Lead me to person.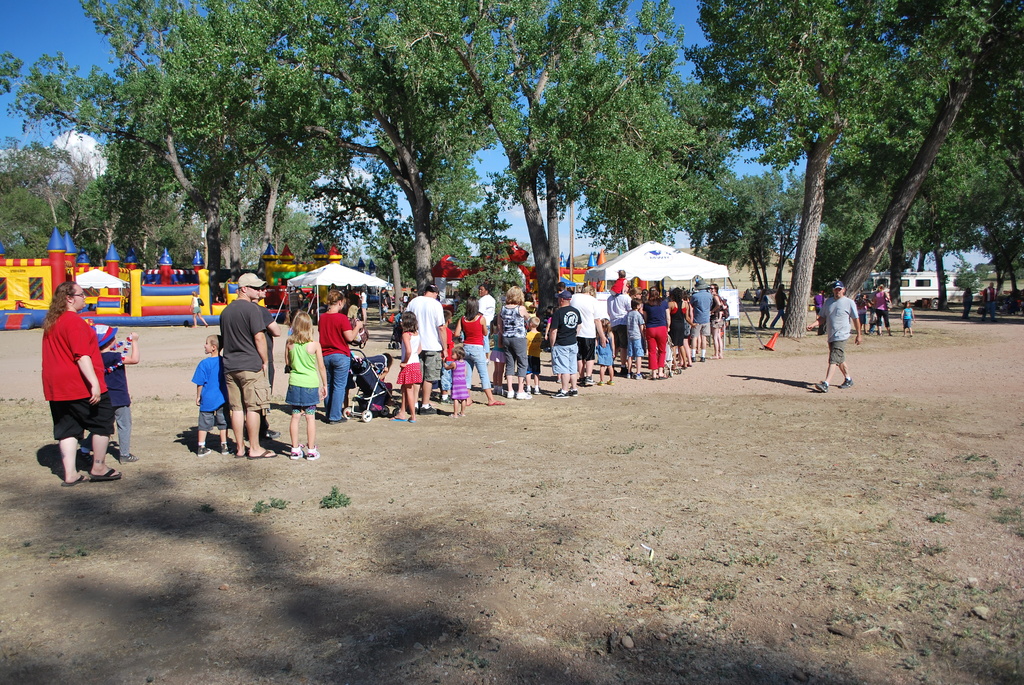
Lead to crop(442, 340, 470, 415).
